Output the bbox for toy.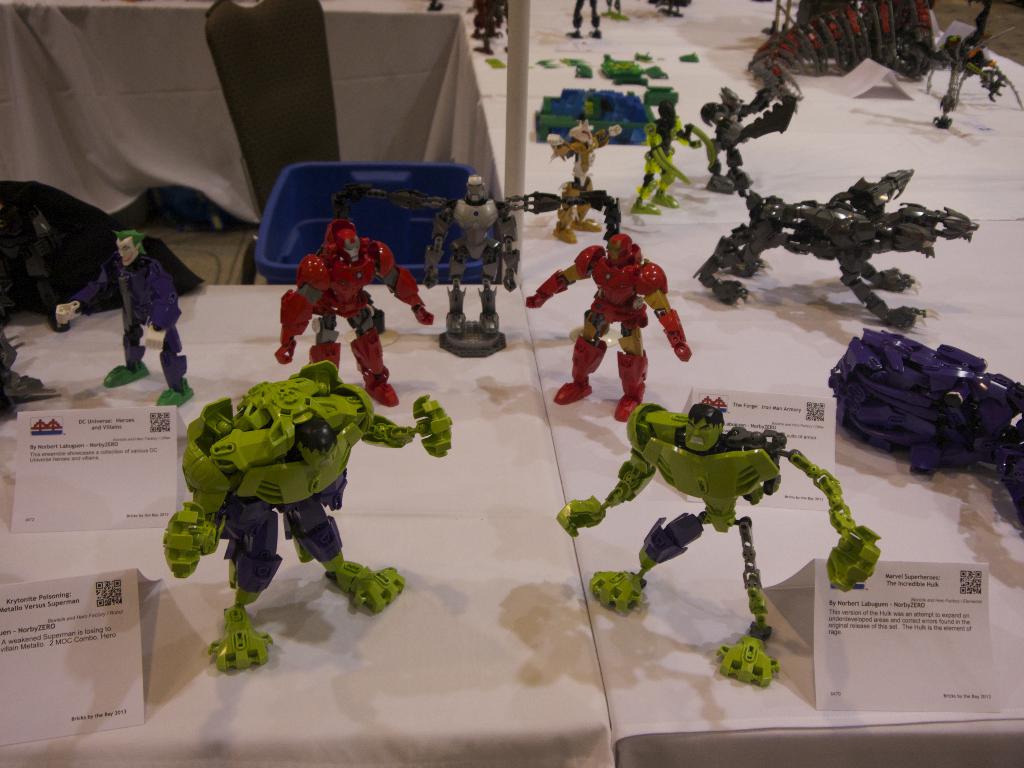
[x1=635, y1=101, x2=692, y2=220].
